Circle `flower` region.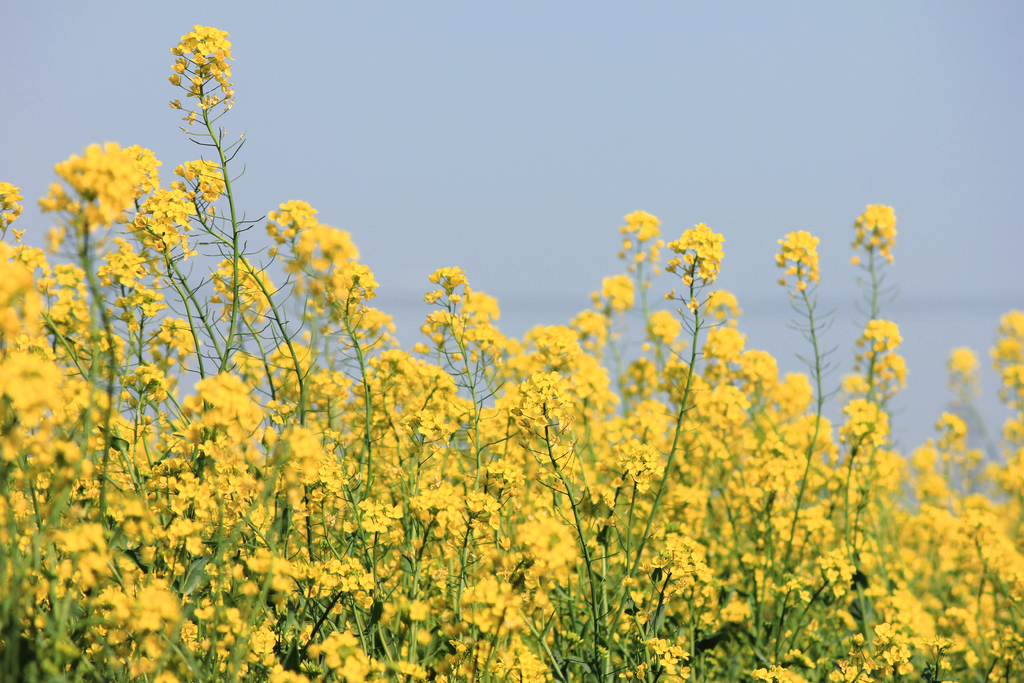
Region: [256, 180, 369, 312].
